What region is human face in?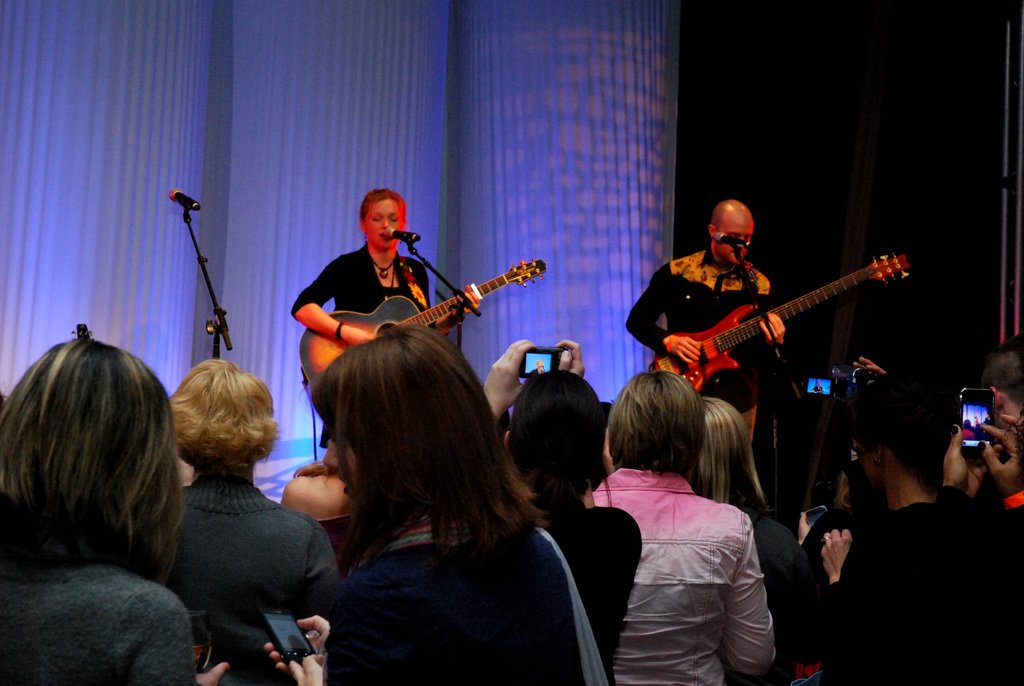
365 200 404 250.
